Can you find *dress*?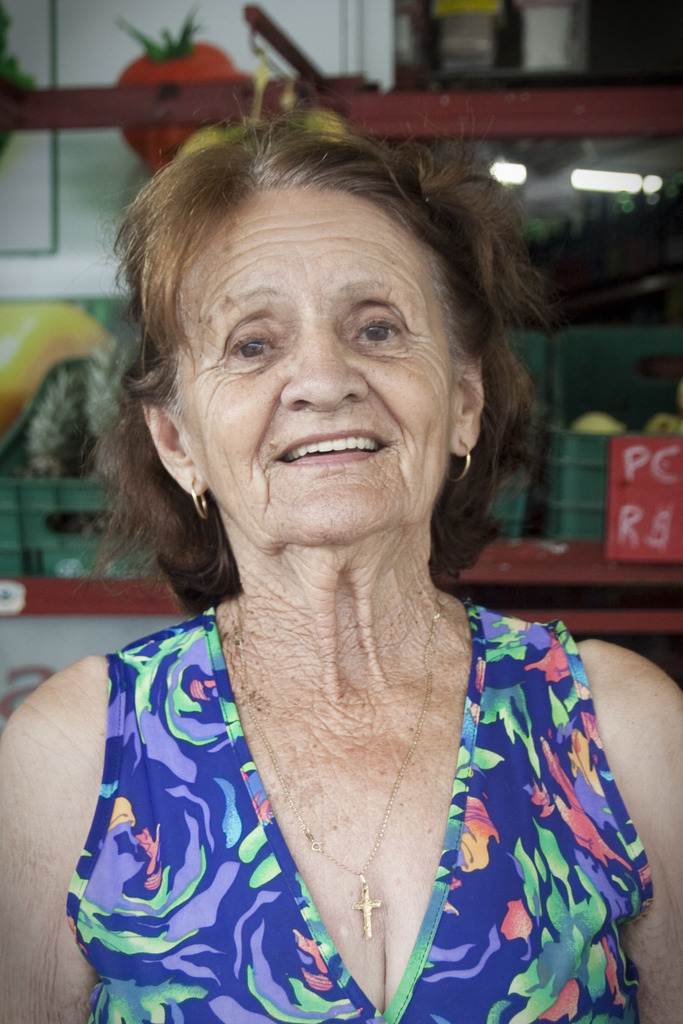
Yes, bounding box: x1=66, y1=601, x2=652, y2=1023.
